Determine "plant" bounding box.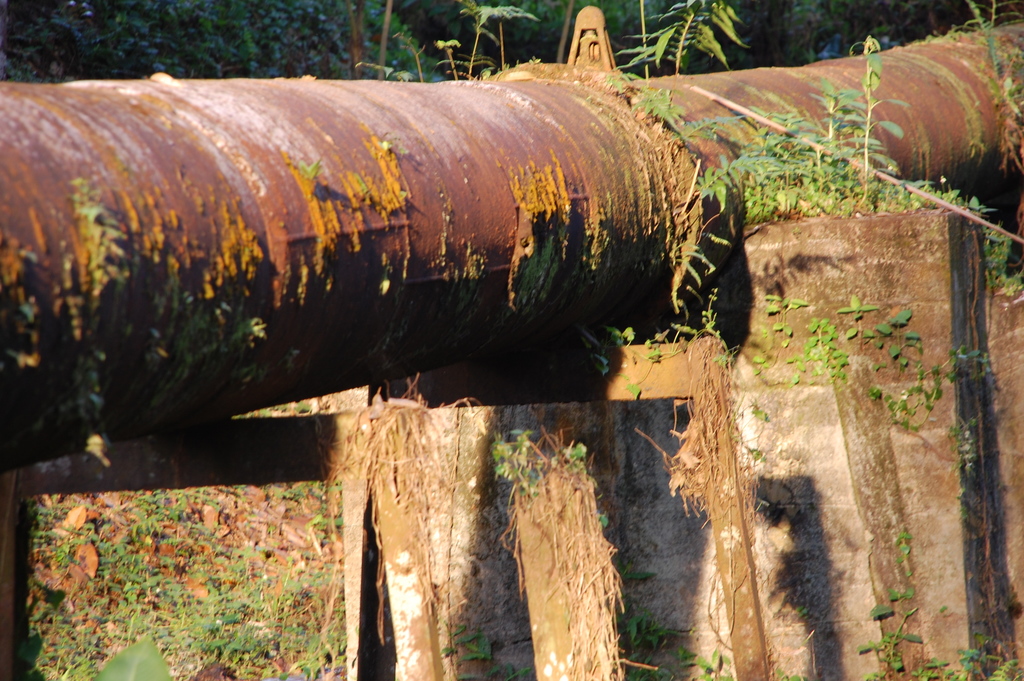
Determined: left=856, top=530, right=1023, bottom=680.
